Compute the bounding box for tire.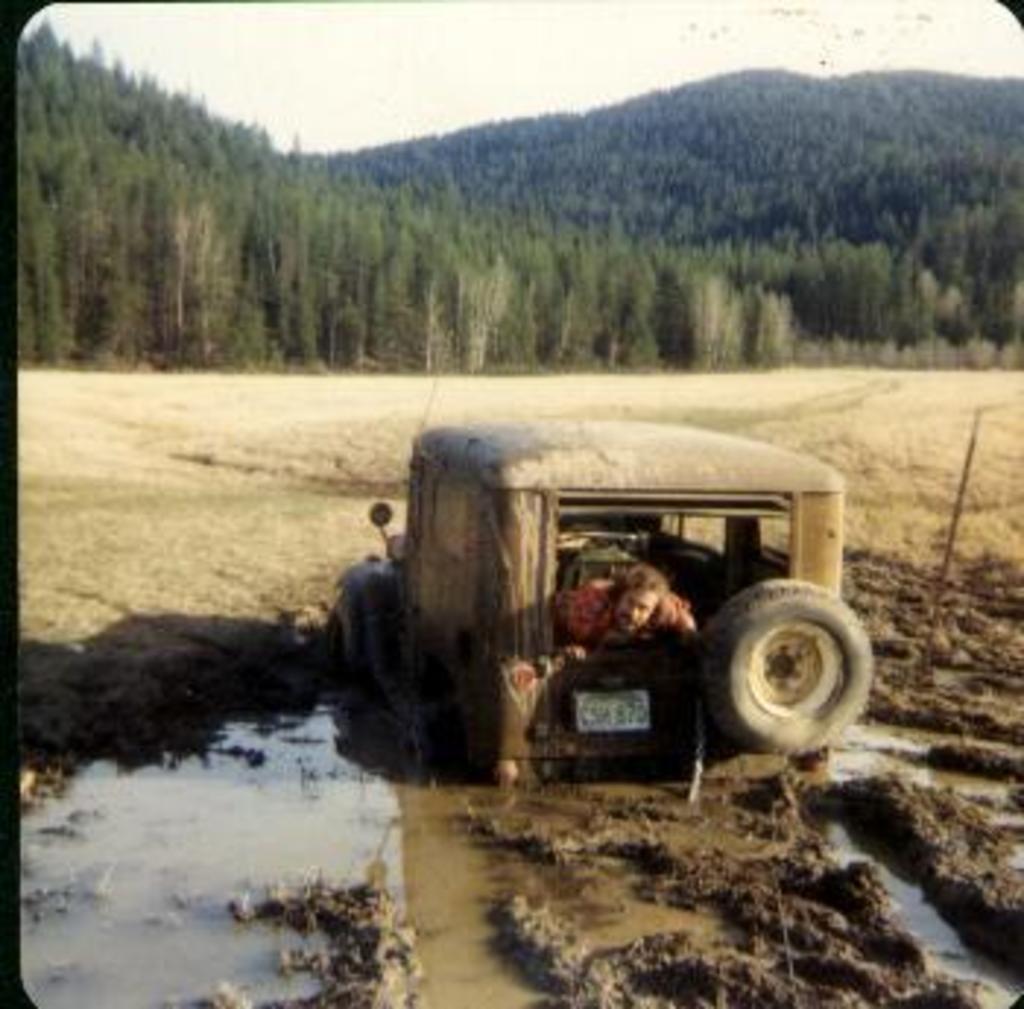
328/597/357/696.
